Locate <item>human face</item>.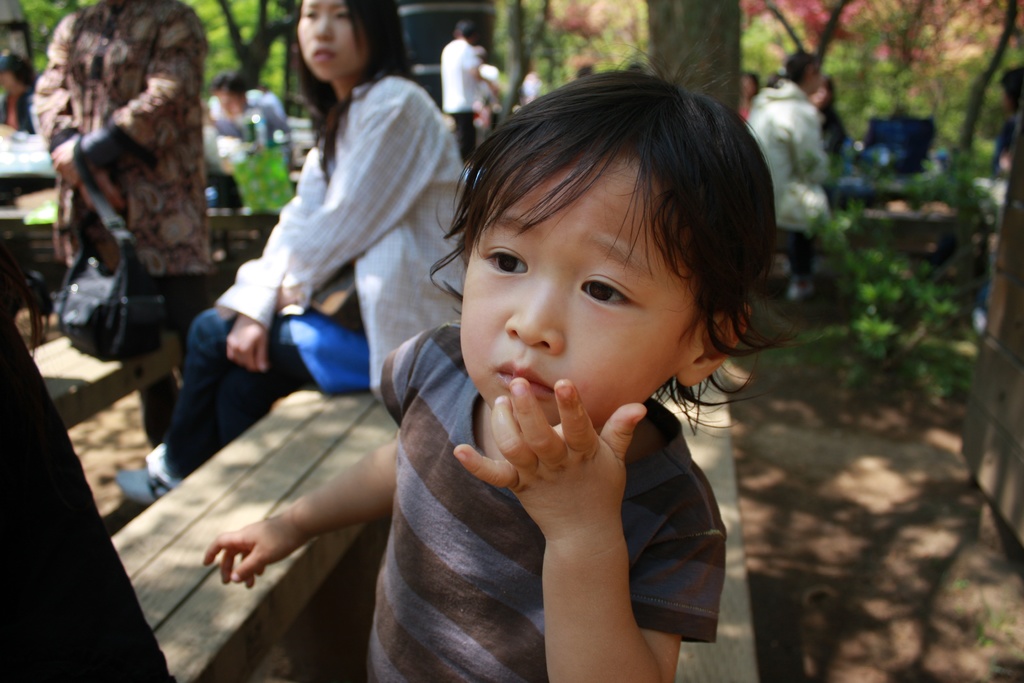
Bounding box: region(458, 144, 703, 429).
